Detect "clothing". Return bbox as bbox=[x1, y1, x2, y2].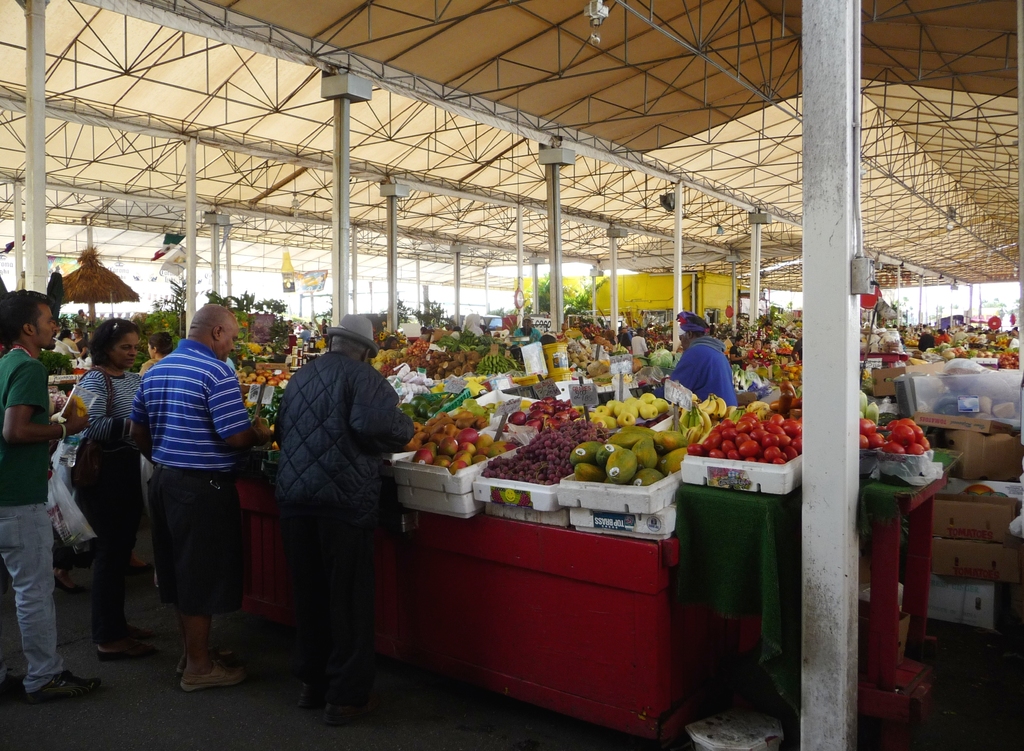
bbox=[79, 337, 86, 358].
